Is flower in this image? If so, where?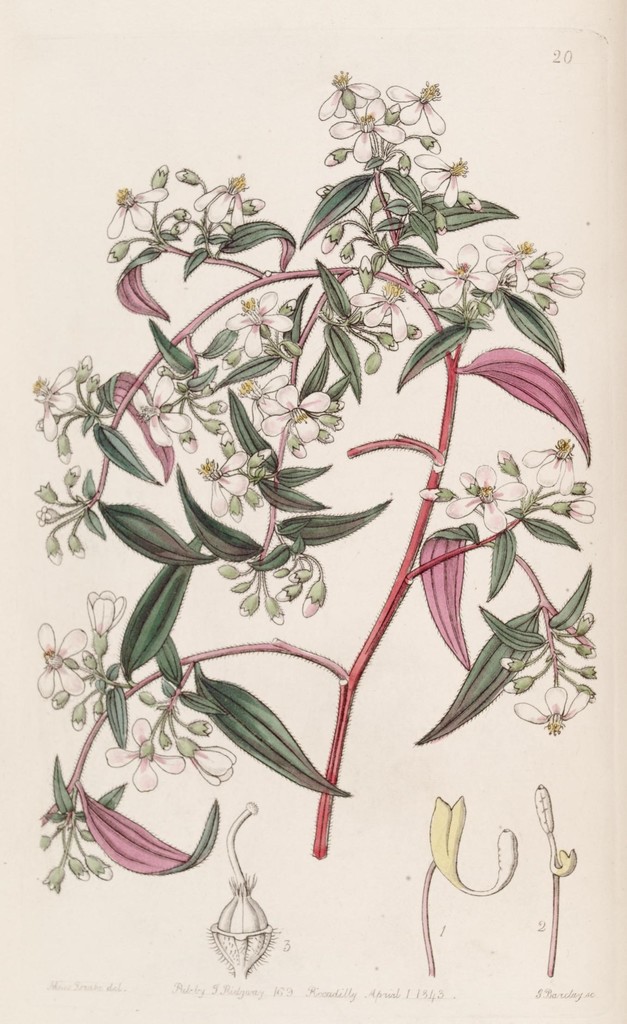
Yes, at x1=225 y1=290 x2=291 y2=351.
